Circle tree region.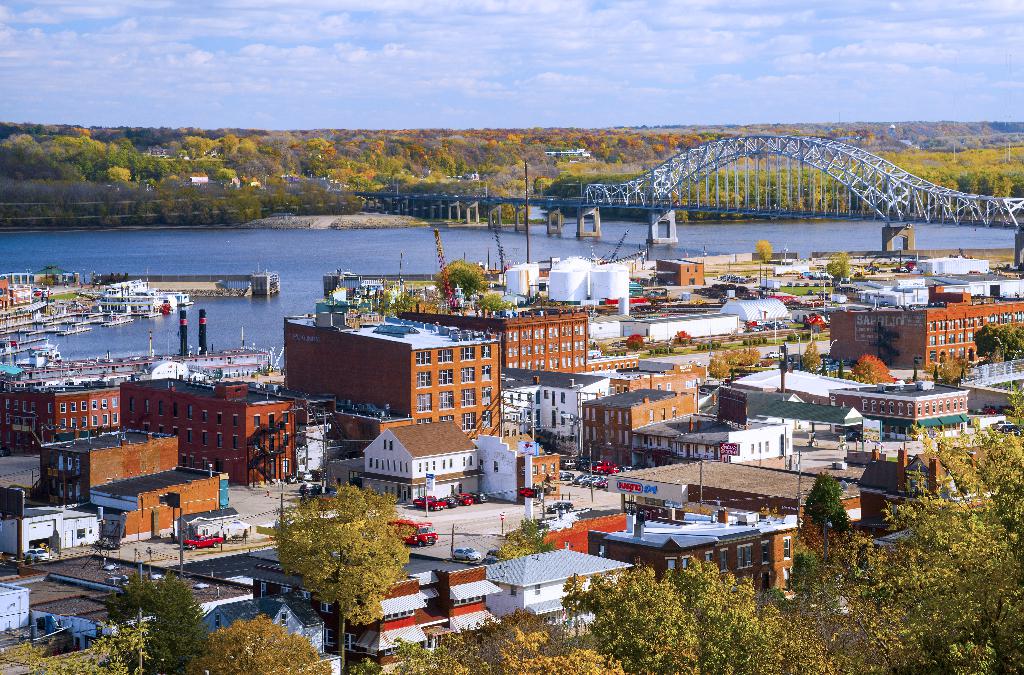
Region: (476,288,515,313).
